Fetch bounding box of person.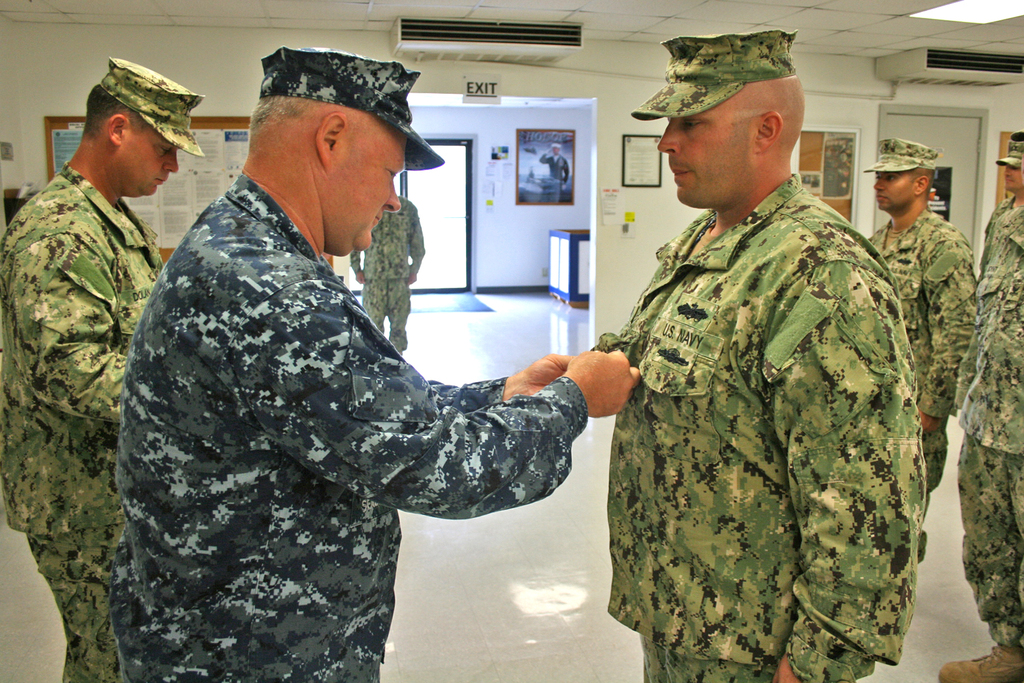
Bbox: Rect(610, 56, 925, 682).
